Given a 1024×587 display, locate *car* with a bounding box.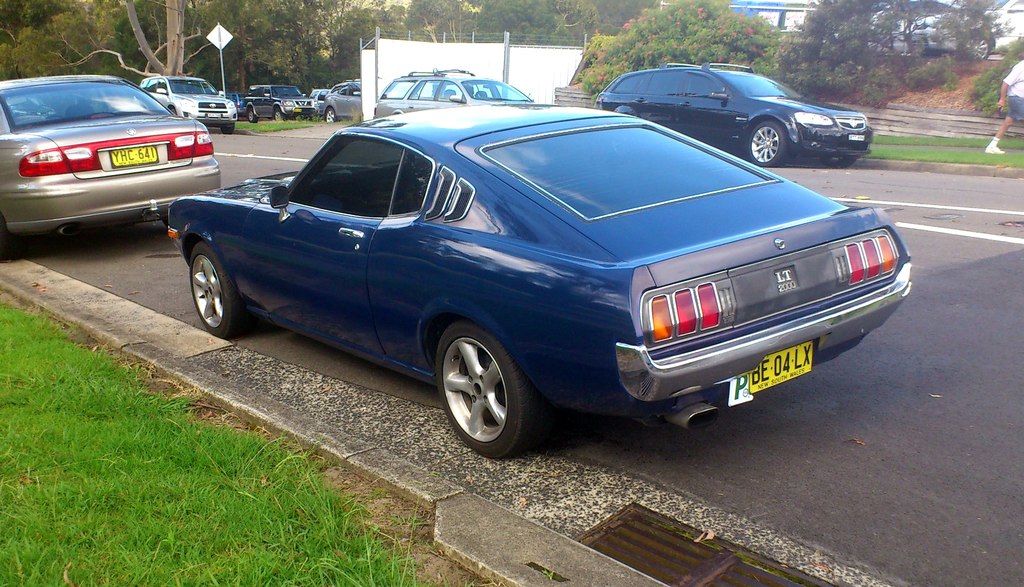
Located: 141/76/237/135.
